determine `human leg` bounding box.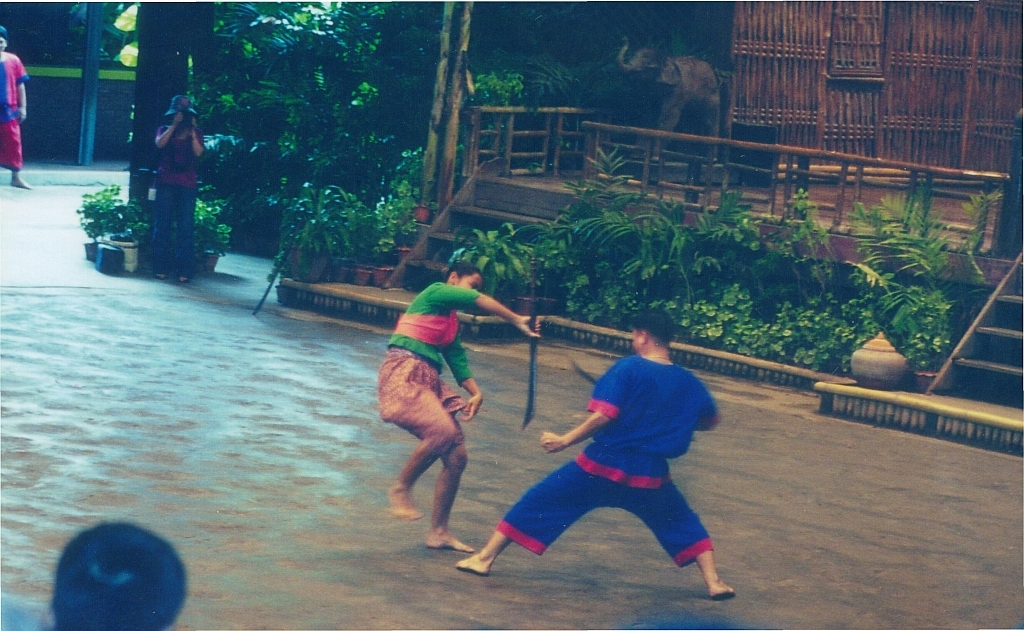
Determined: Rect(3, 102, 33, 190).
